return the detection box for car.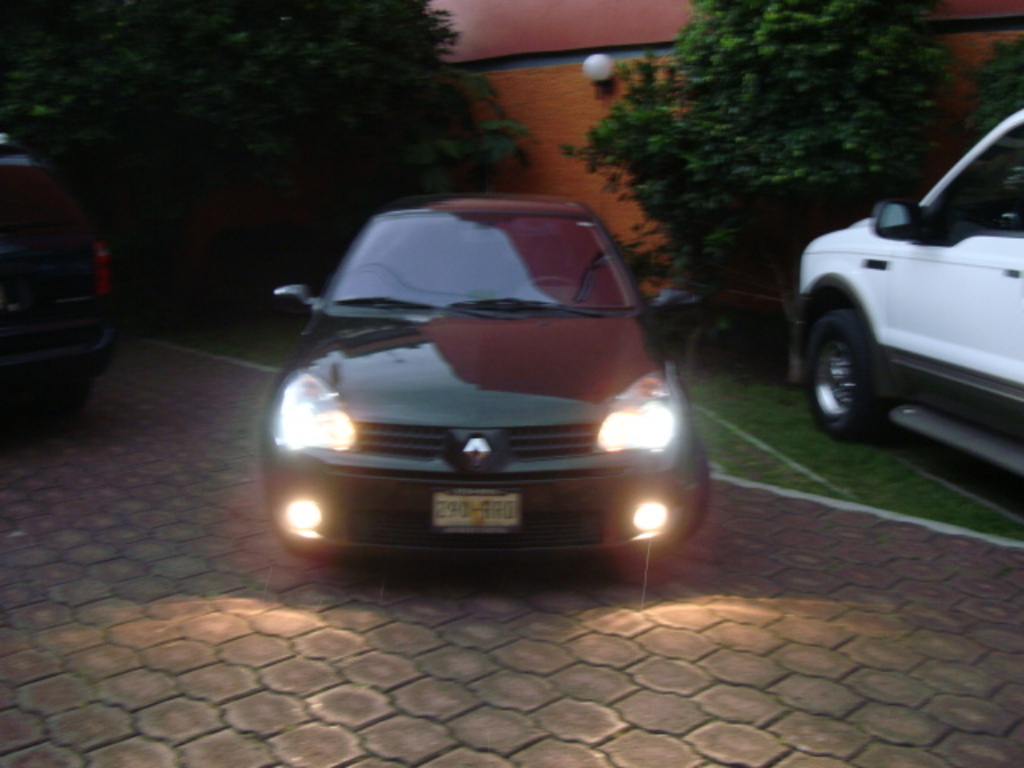
box(790, 107, 1022, 515).
